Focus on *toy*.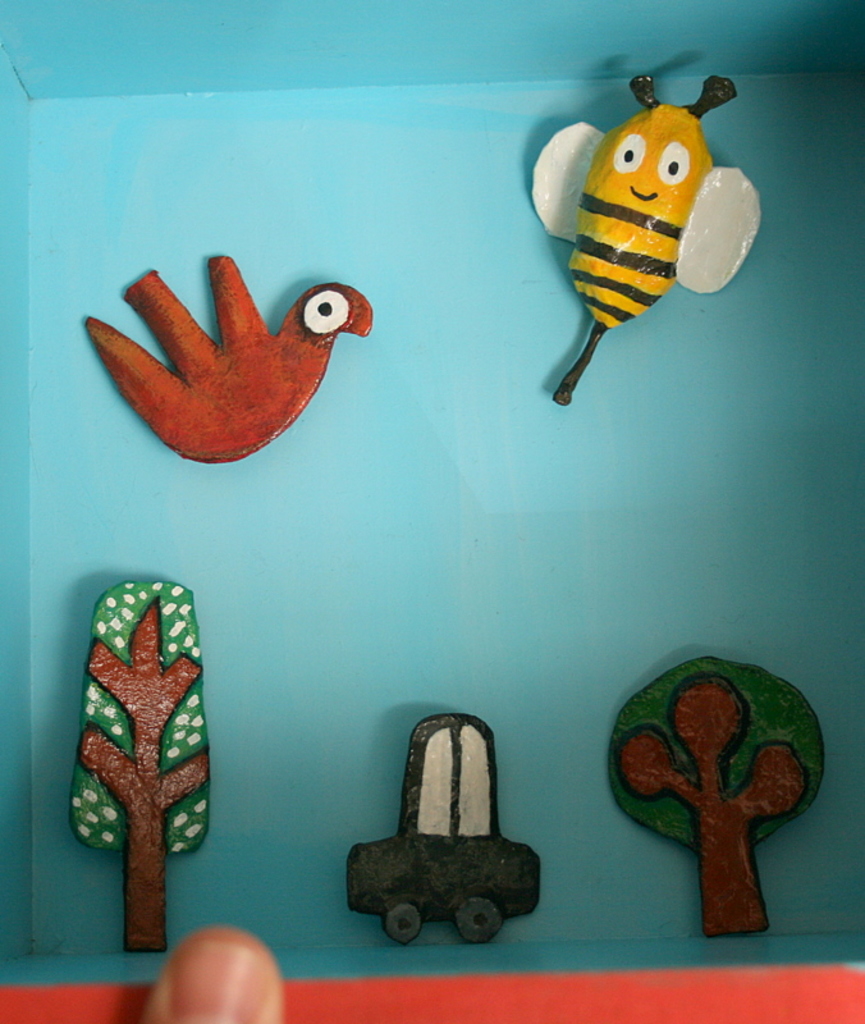
Focused at pyautogui.locateOnScreen(67, 576, 207, 952).
